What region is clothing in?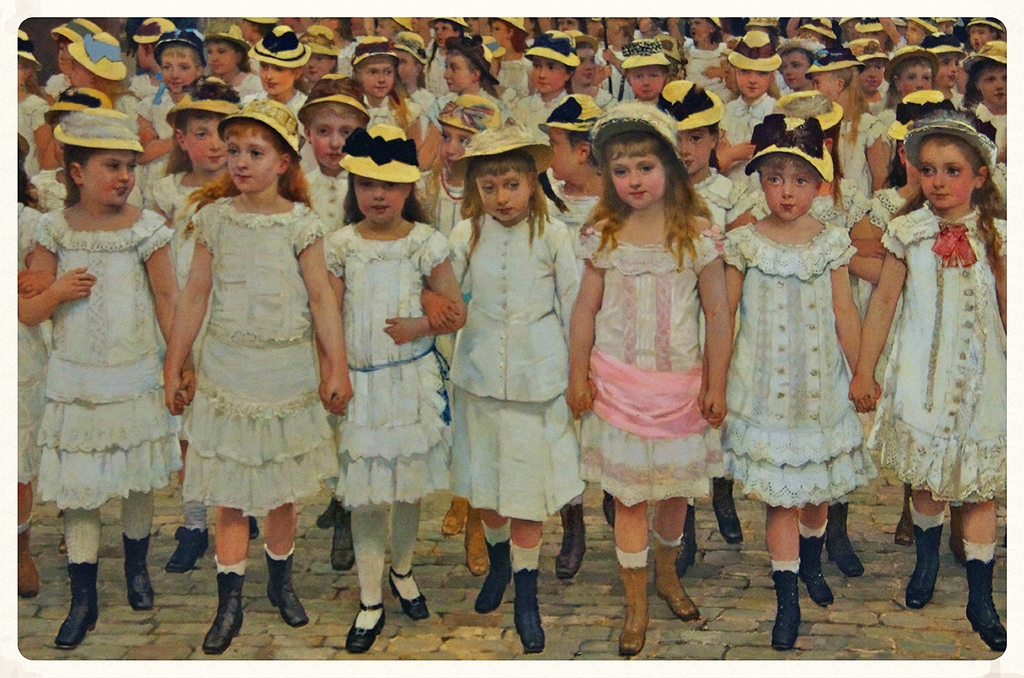
bbox=[978, 99, 1008, 191].
